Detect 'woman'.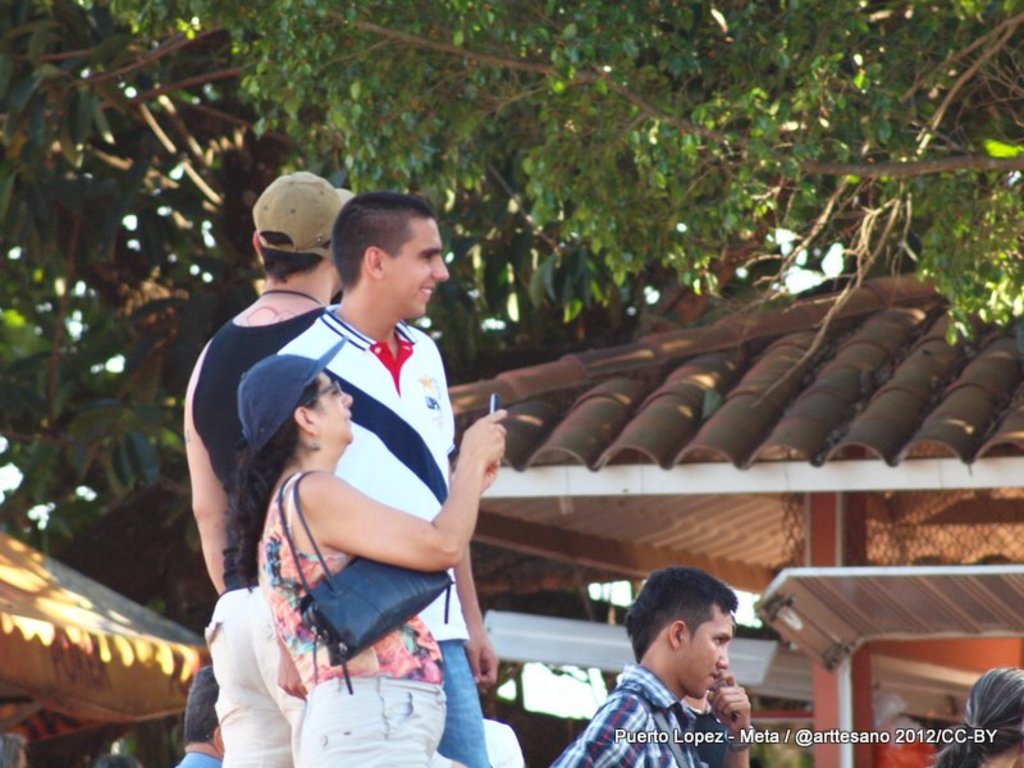
Detected at <box>928,666,1023,767</box>.
